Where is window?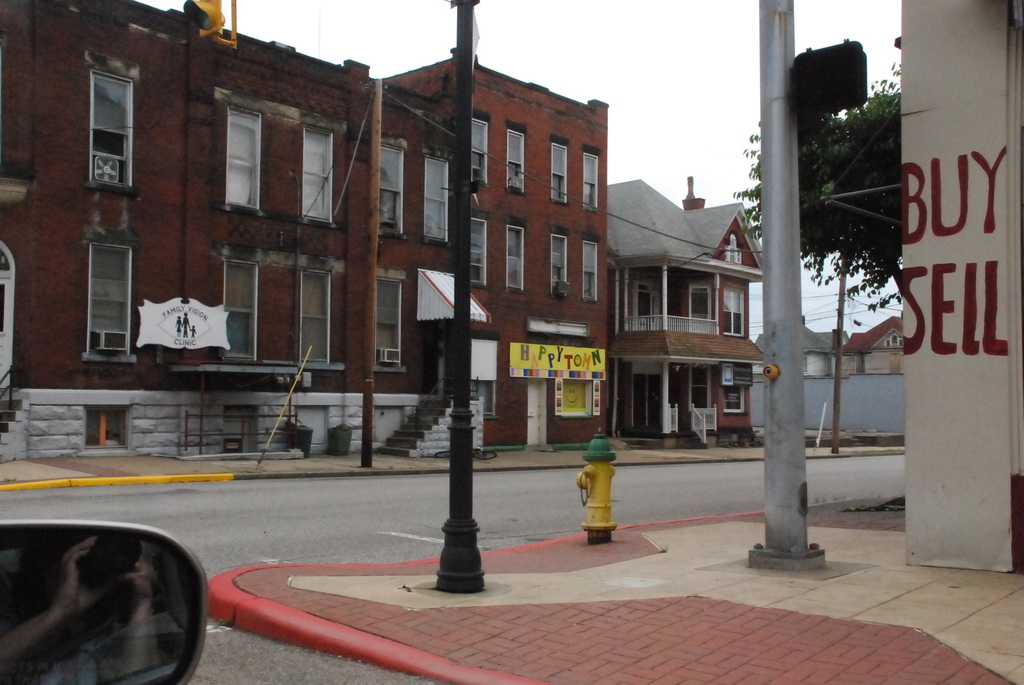
l=549, t=226, r=568, b=298.
